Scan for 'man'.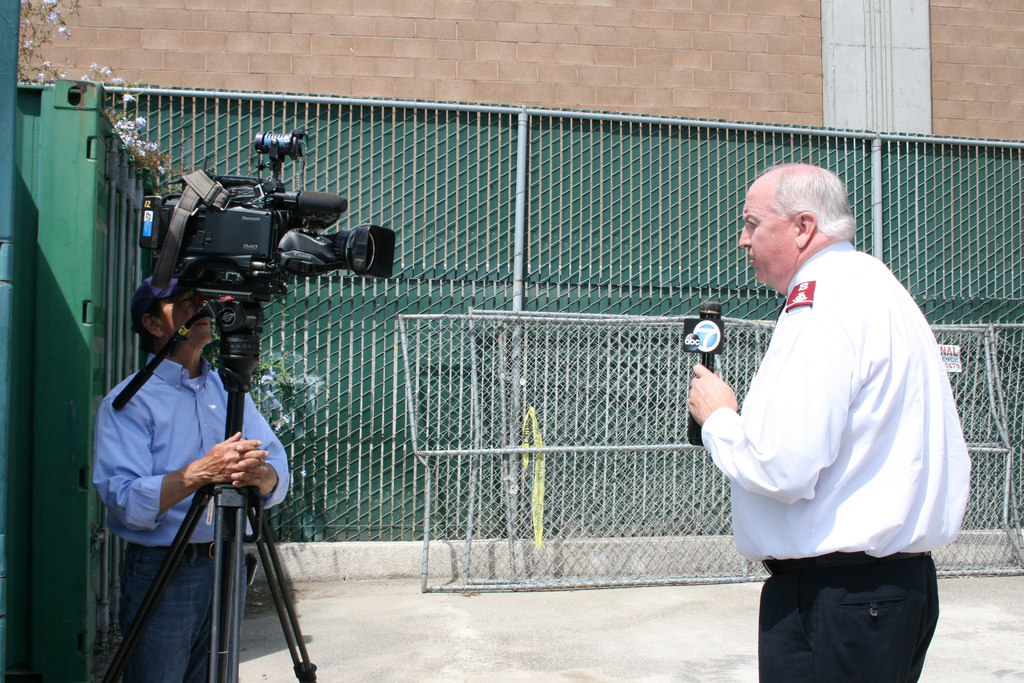
Scan result: bbox(88, 273, 292, 682).
